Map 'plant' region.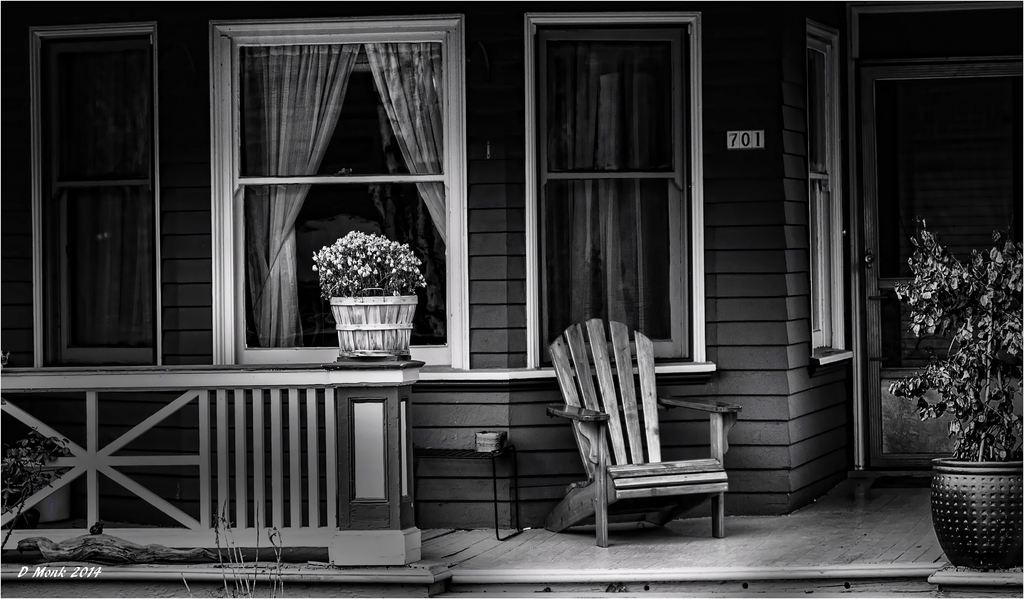
Mapped to (left=882, top=215, right=1023, bottom=465).
